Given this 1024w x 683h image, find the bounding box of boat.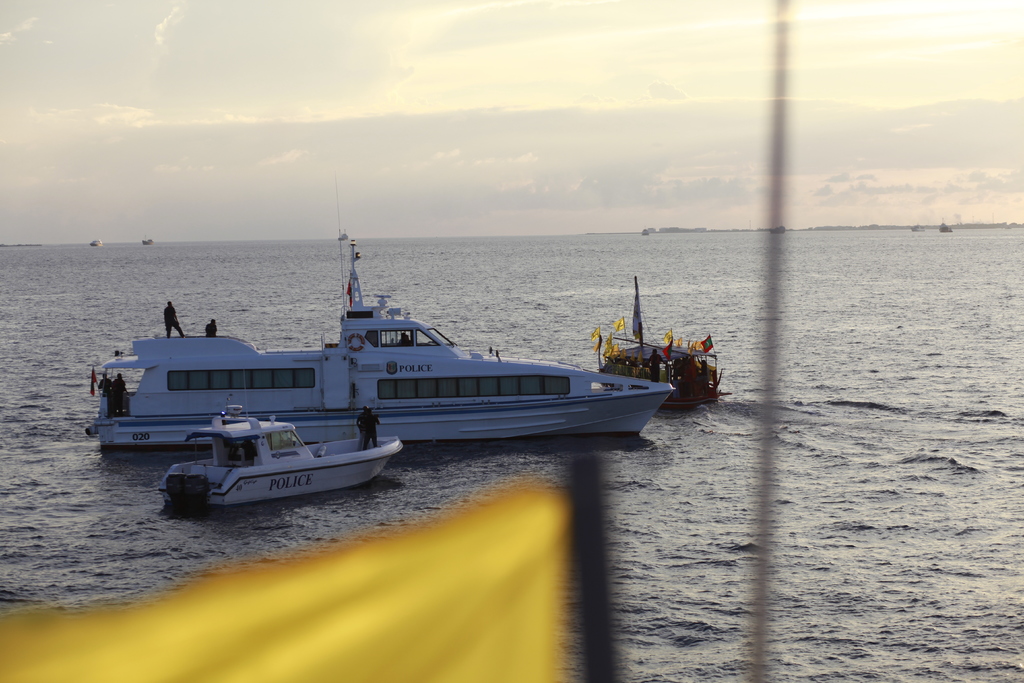
[596,276,724,411].
